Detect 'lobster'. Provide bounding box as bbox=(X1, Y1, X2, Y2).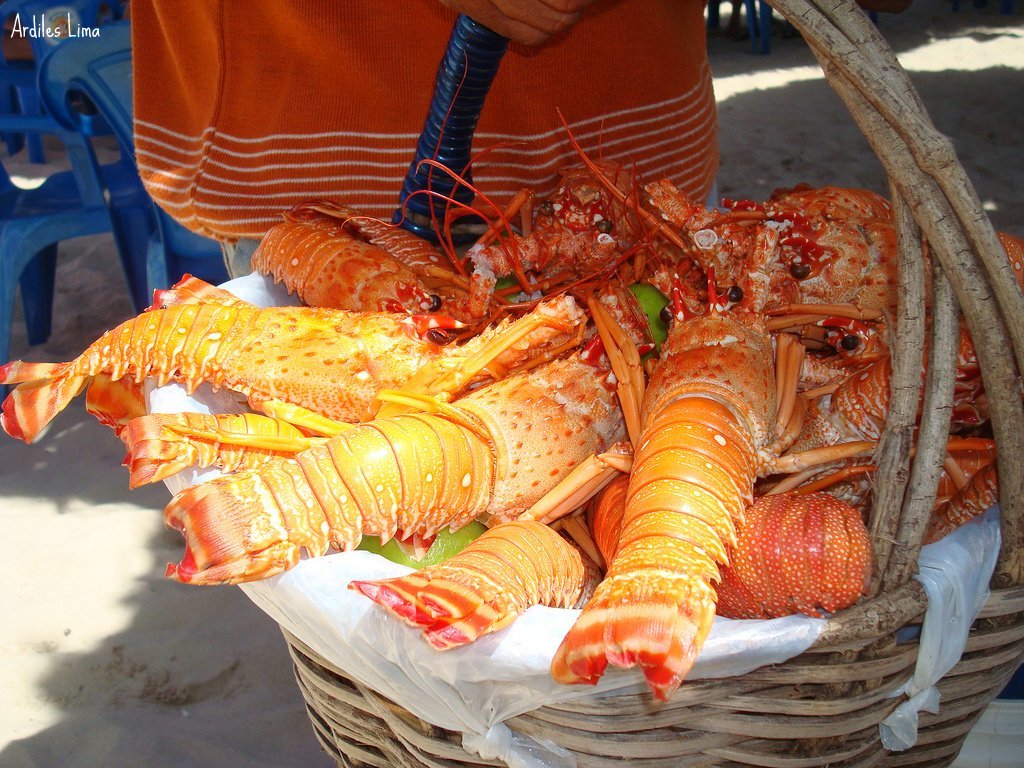
bbox=(0, 299, 476, 440).
